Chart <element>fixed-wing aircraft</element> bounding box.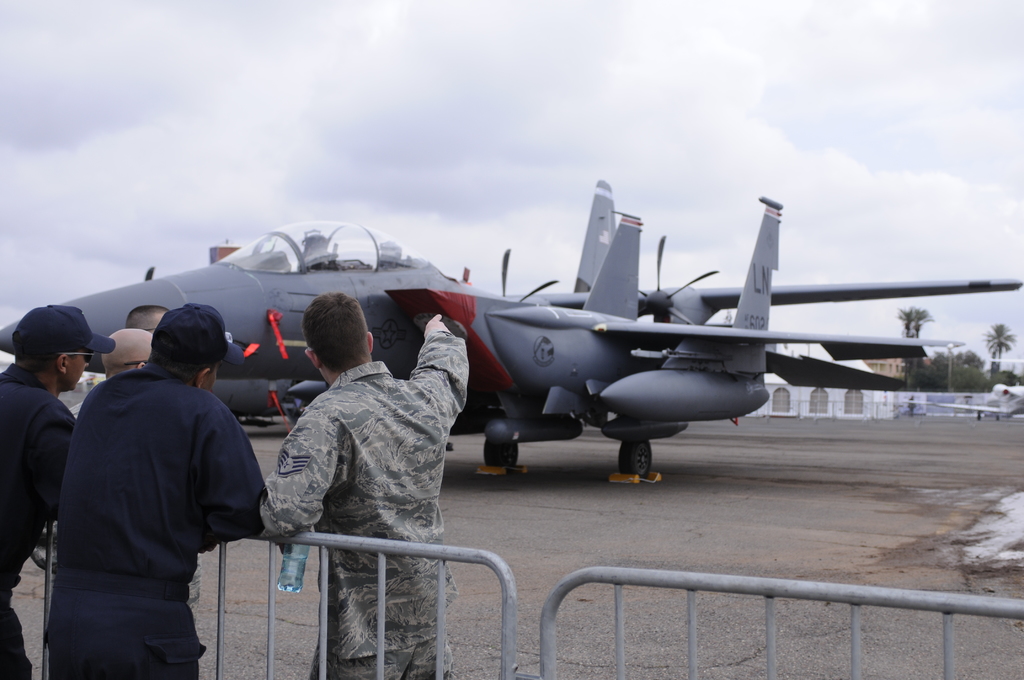
Charted: rect(940, 357, 1023, 421).
